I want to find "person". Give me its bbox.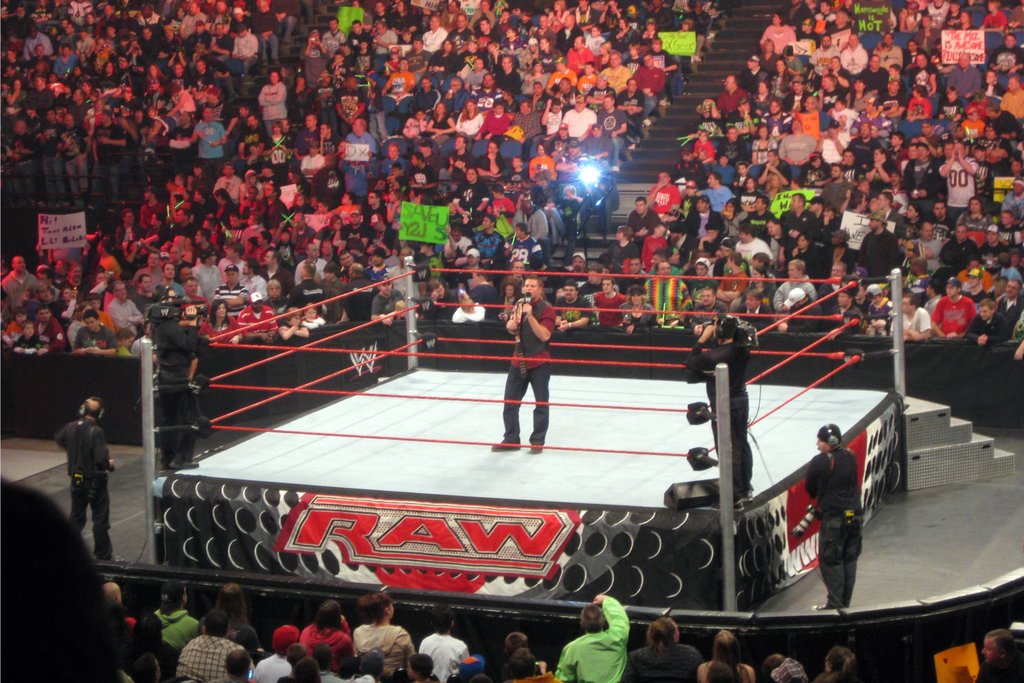
crop(152, 283, 210, 473).
